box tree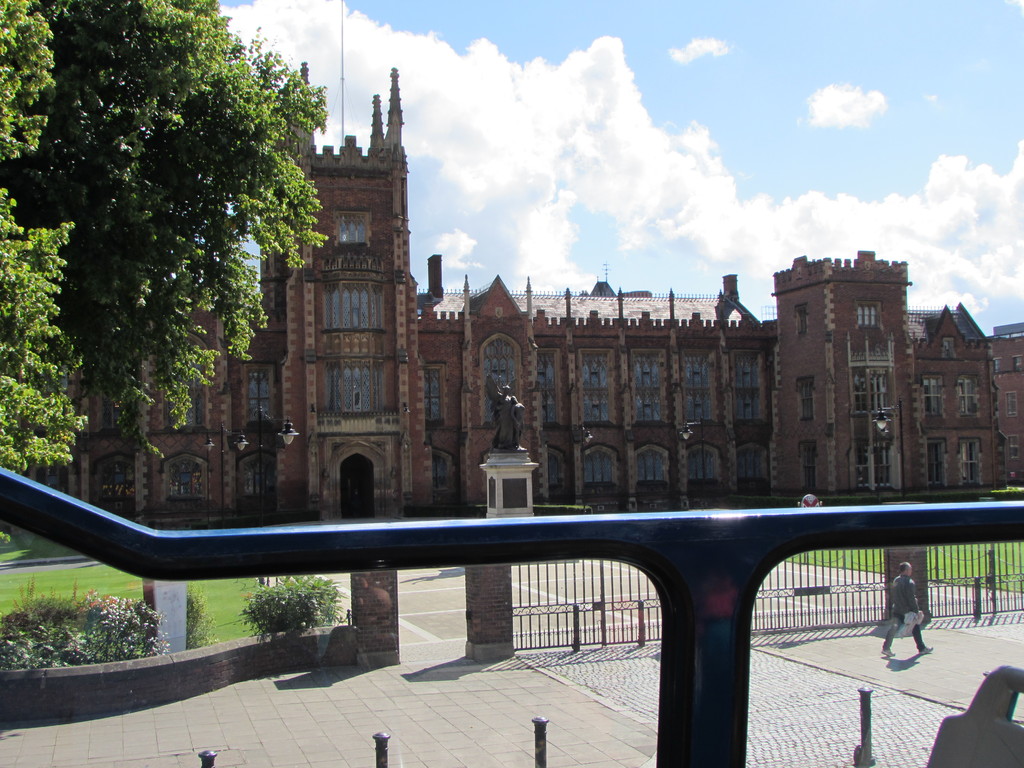
0, 0, 330, 482
